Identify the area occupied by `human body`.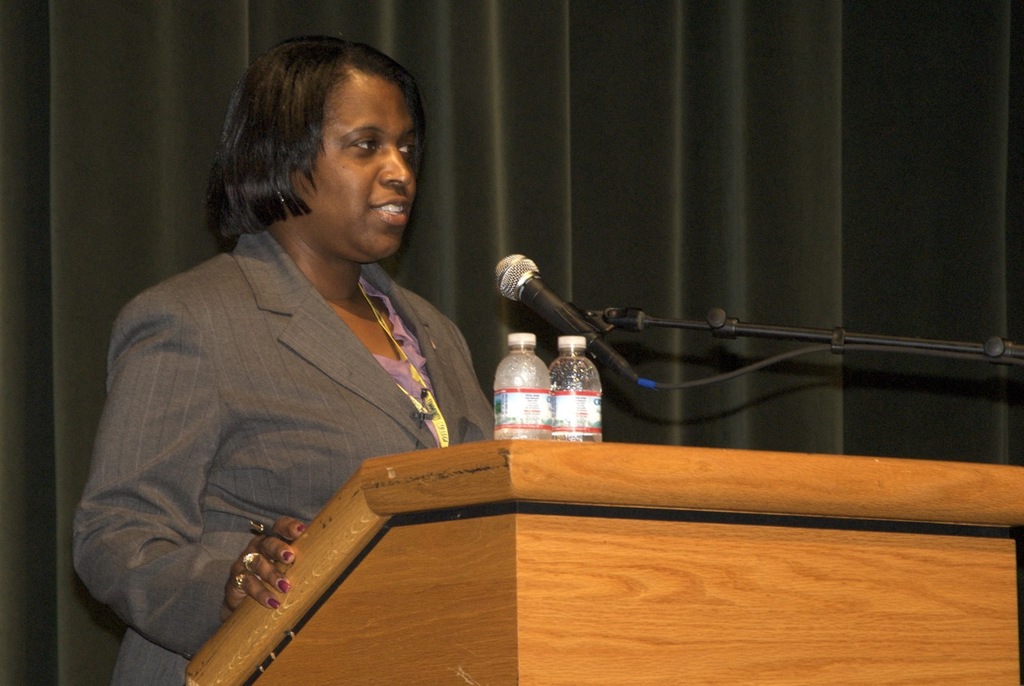
Area: (left=101, top=92, right=522, bottom=640).
